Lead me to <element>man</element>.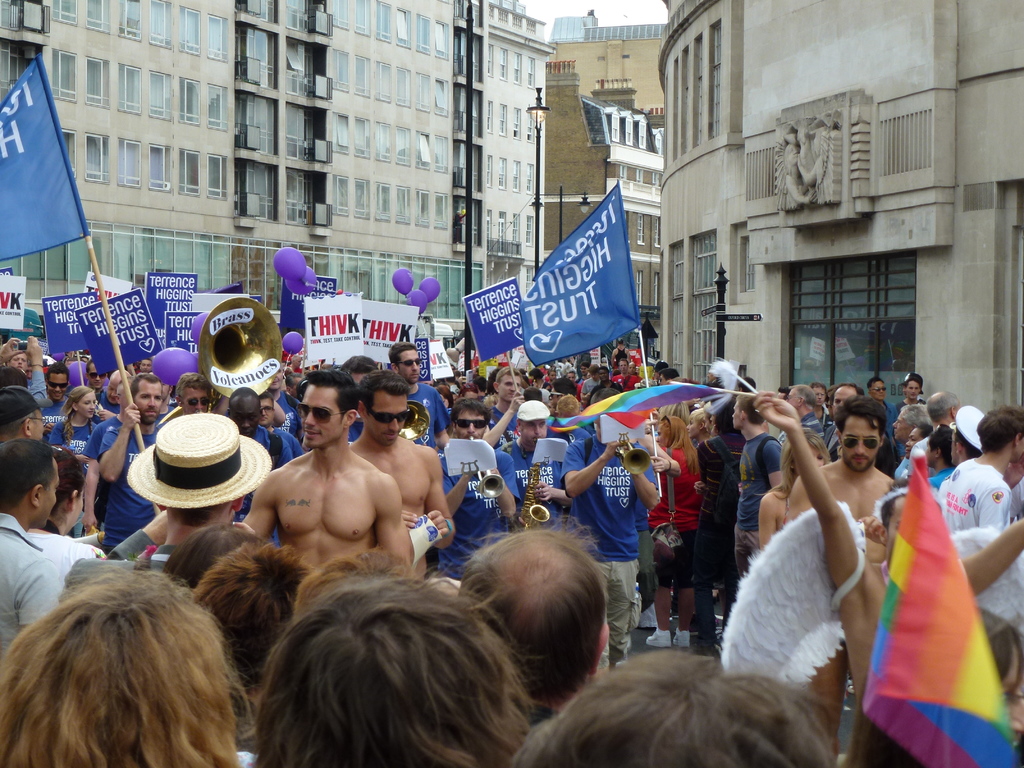
Lead to 223, 379, 306, 556.
